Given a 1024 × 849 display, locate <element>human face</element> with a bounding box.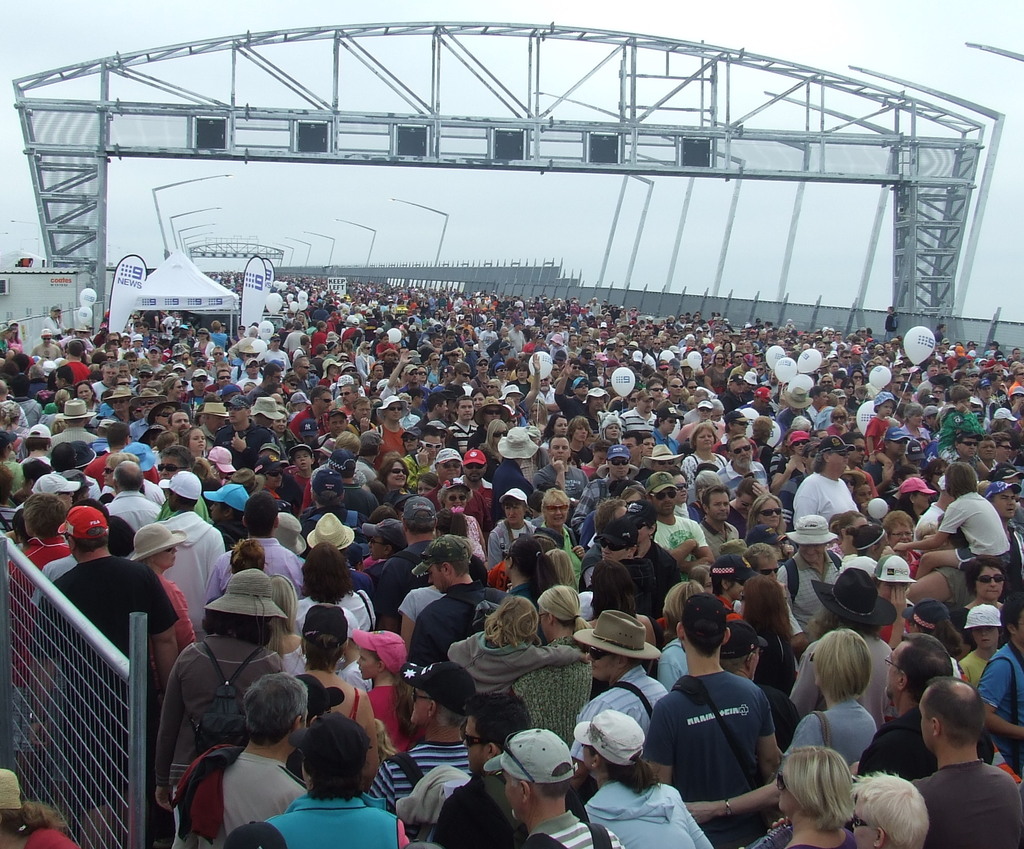
Located: (405,370,415,382).
